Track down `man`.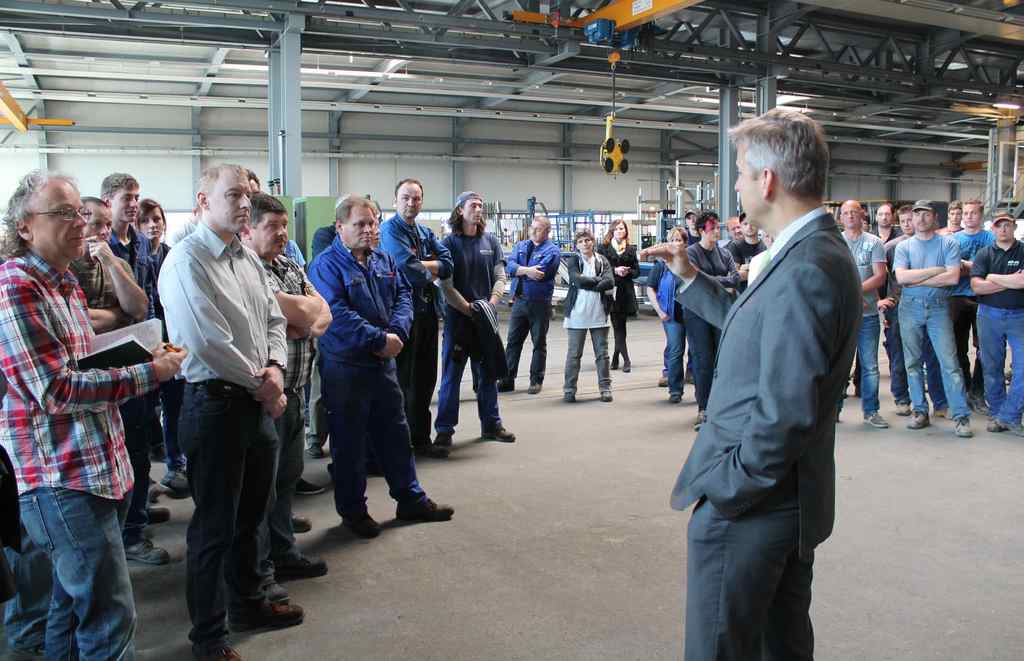
Tracked to crop(874, 204, 895, 301).
